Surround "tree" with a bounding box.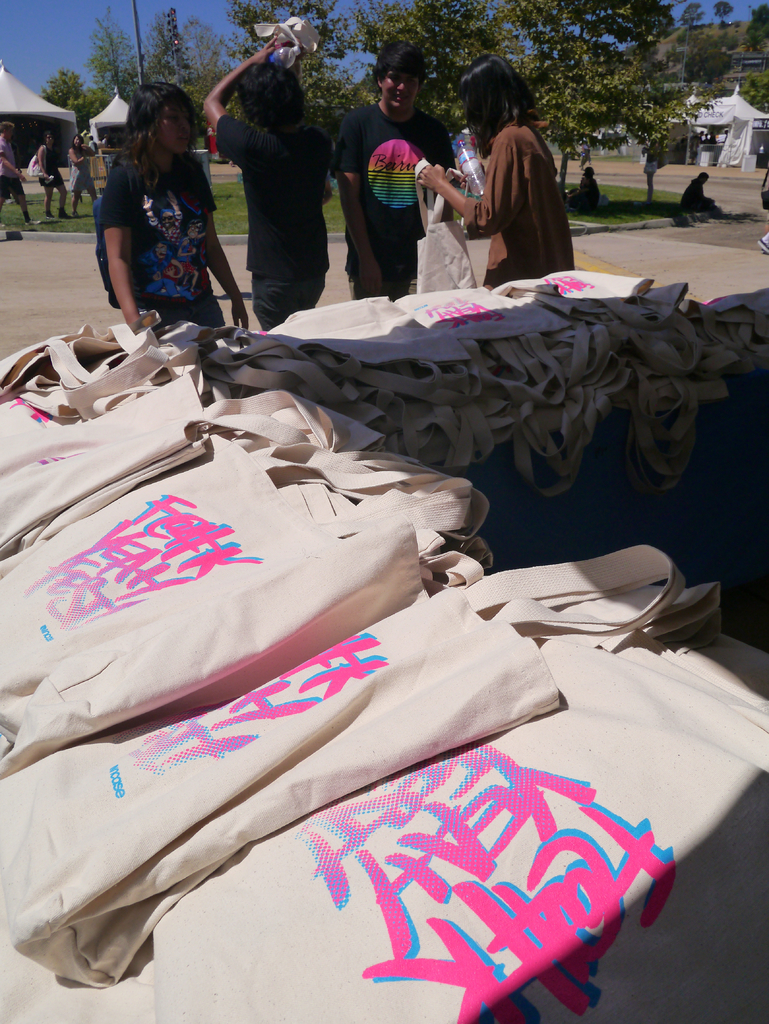
222 0 368 139.
